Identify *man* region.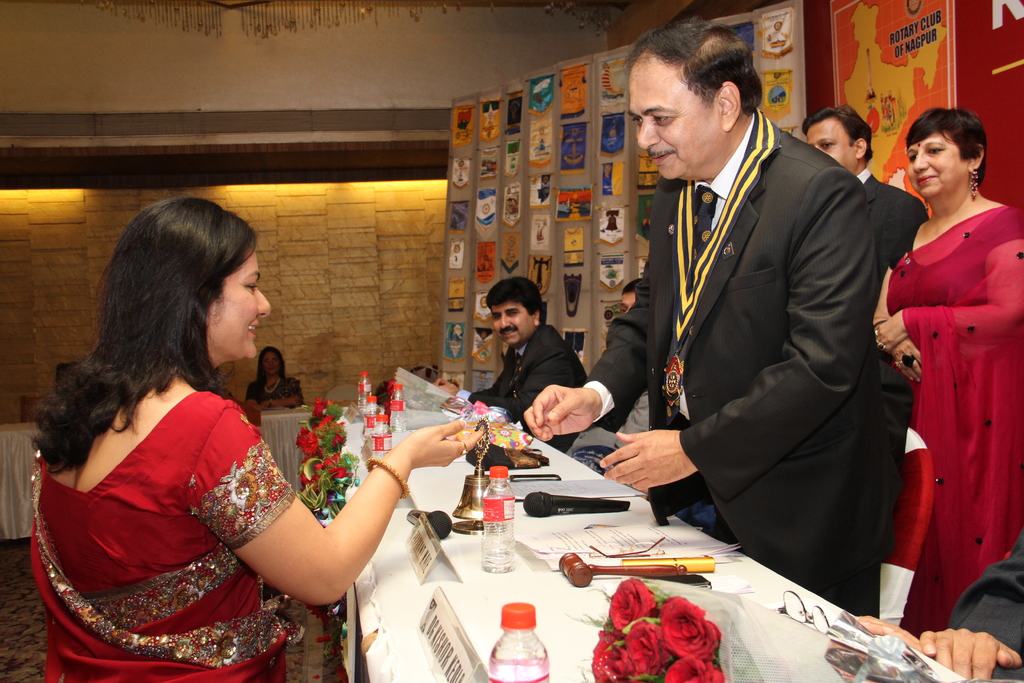
Region: 516,6,911,642.
